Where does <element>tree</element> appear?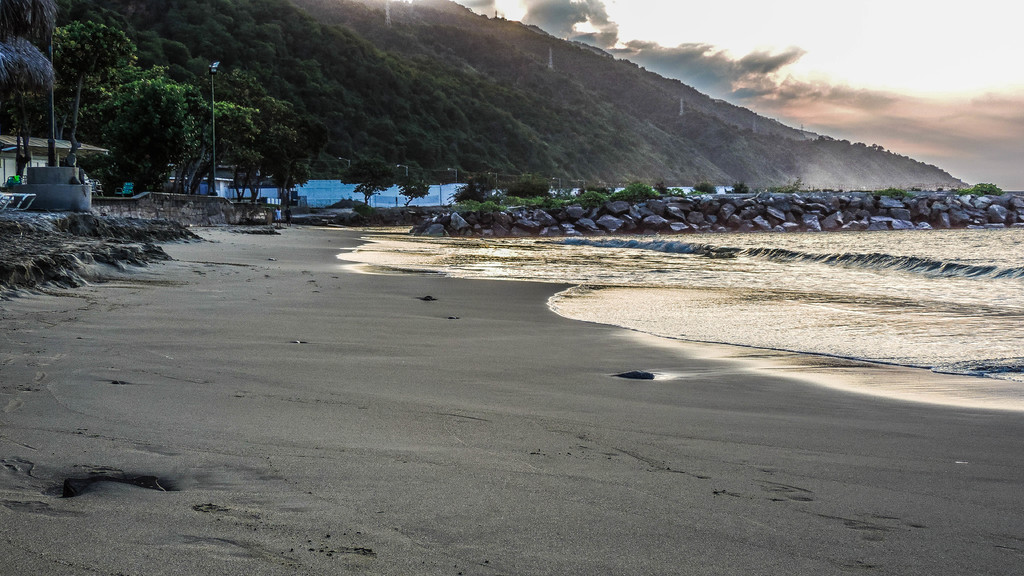
Appears at 502,177,551,201.
